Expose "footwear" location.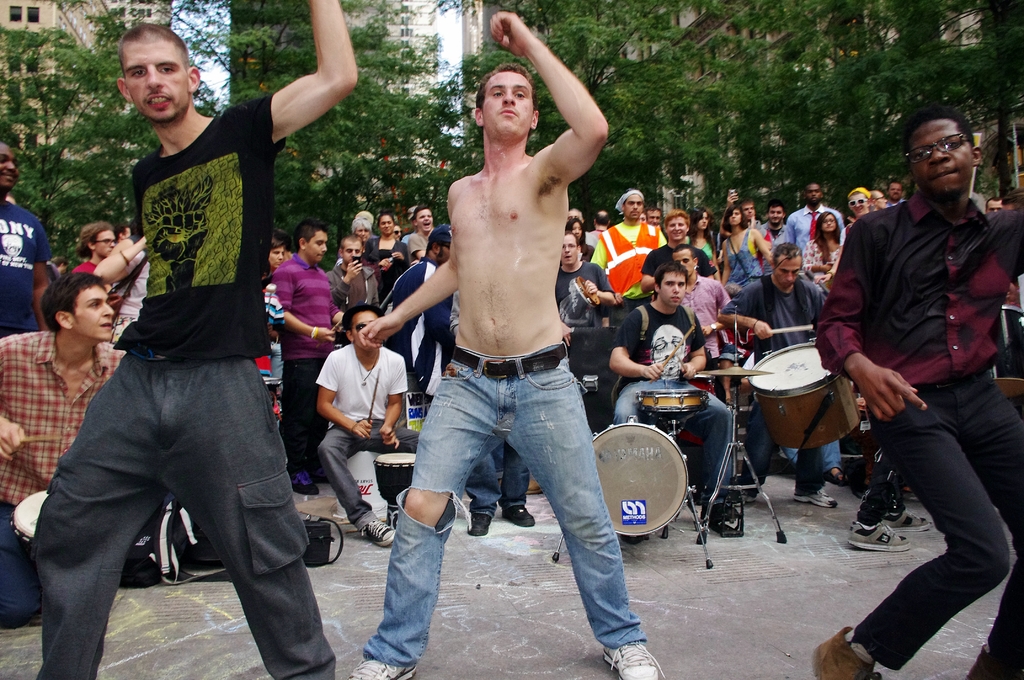
Exposed at bbox=[601, 640, 670, 679].
